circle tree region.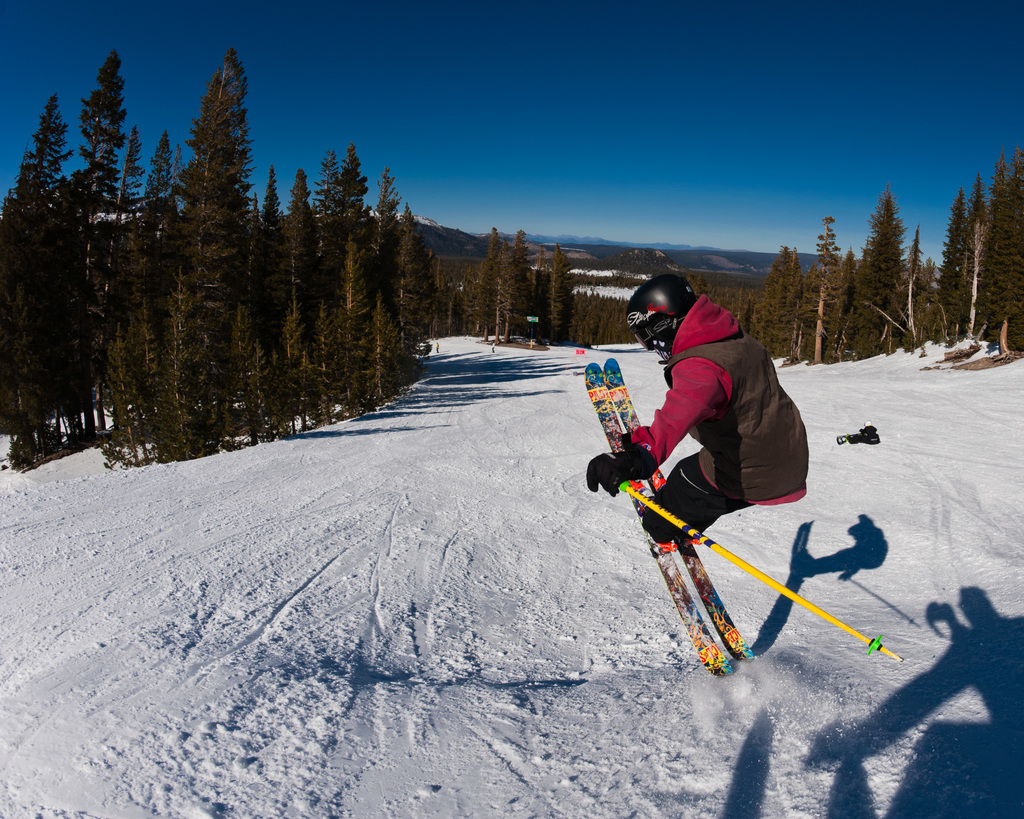
Region: BBox(278, 164, 332, 432).
